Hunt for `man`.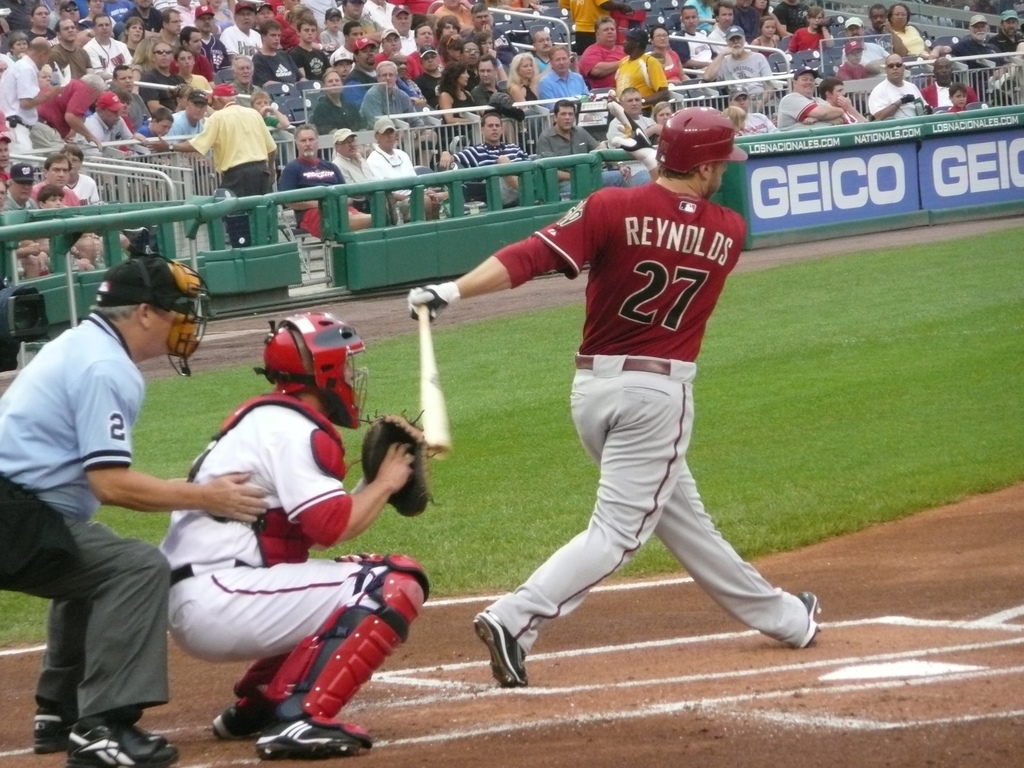
Hunted down at <box>705,22,772,108</box>.
